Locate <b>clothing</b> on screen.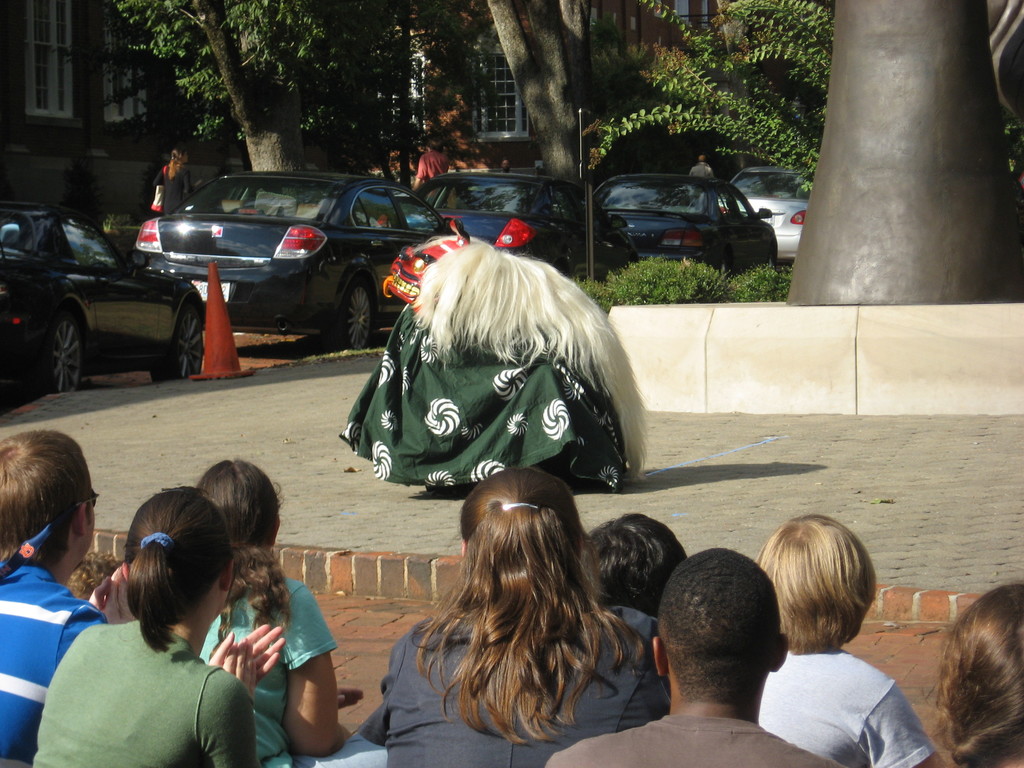
On screen at crop(38, 587, 269, 764).
